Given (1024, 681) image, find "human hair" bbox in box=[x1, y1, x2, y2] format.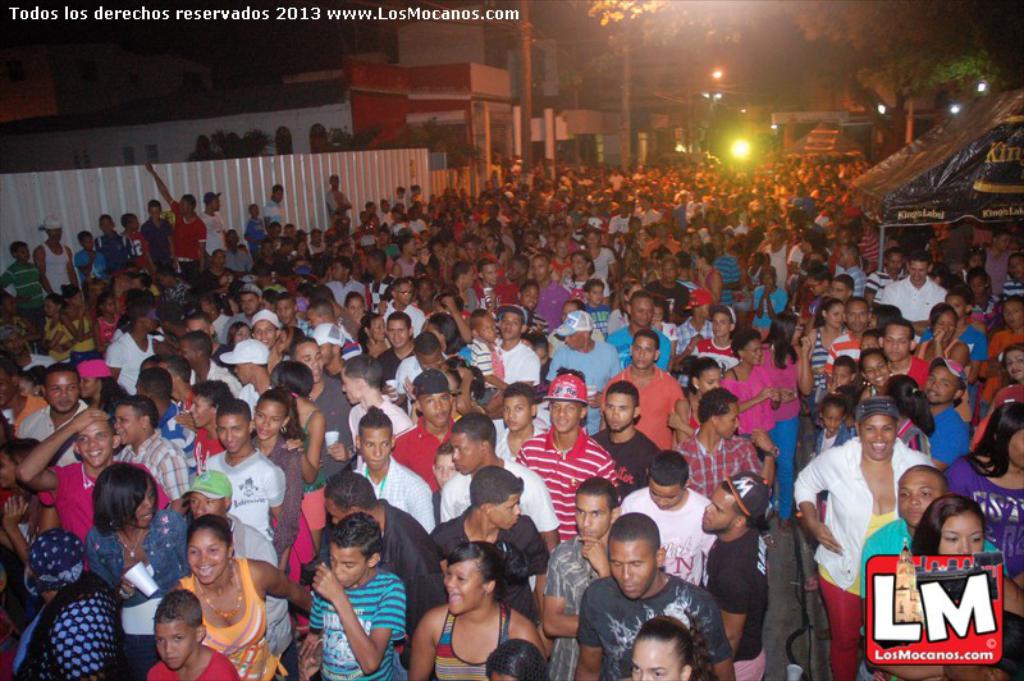
box=[722, 477, 754, 529].
